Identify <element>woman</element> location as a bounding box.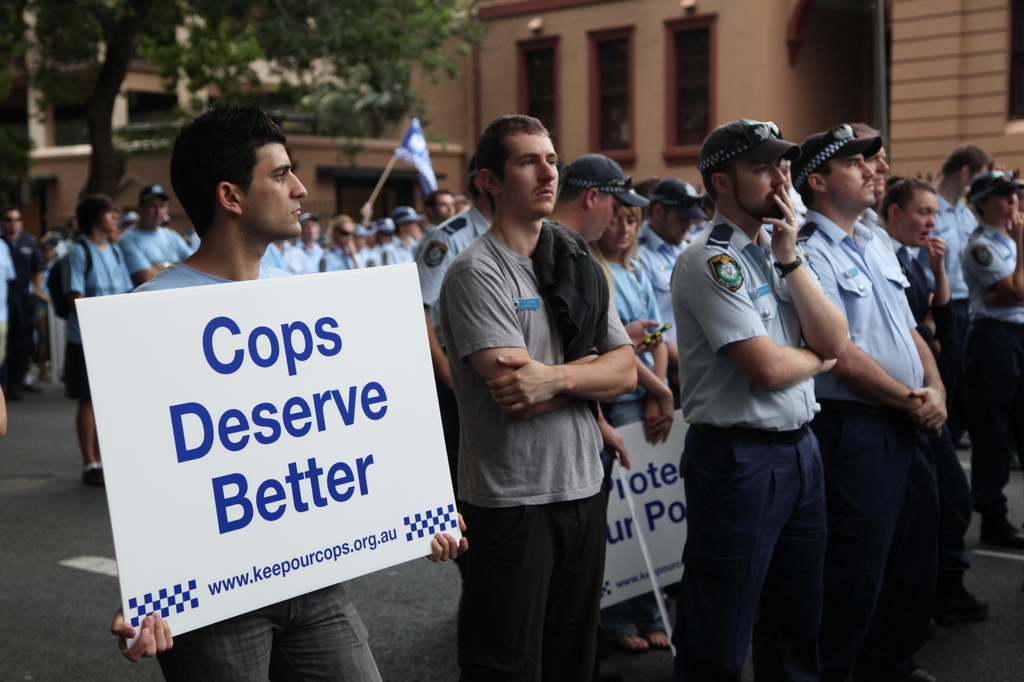
bbox=[593, 177, 668, 654].
